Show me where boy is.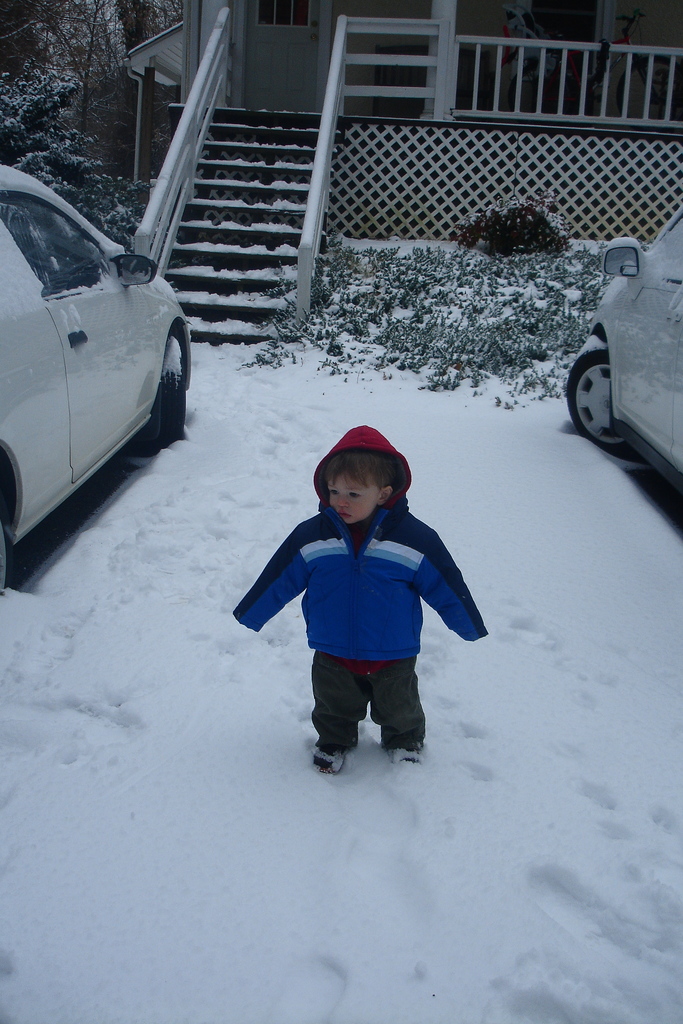
boy is at <box>228,437,493,786</box>.
